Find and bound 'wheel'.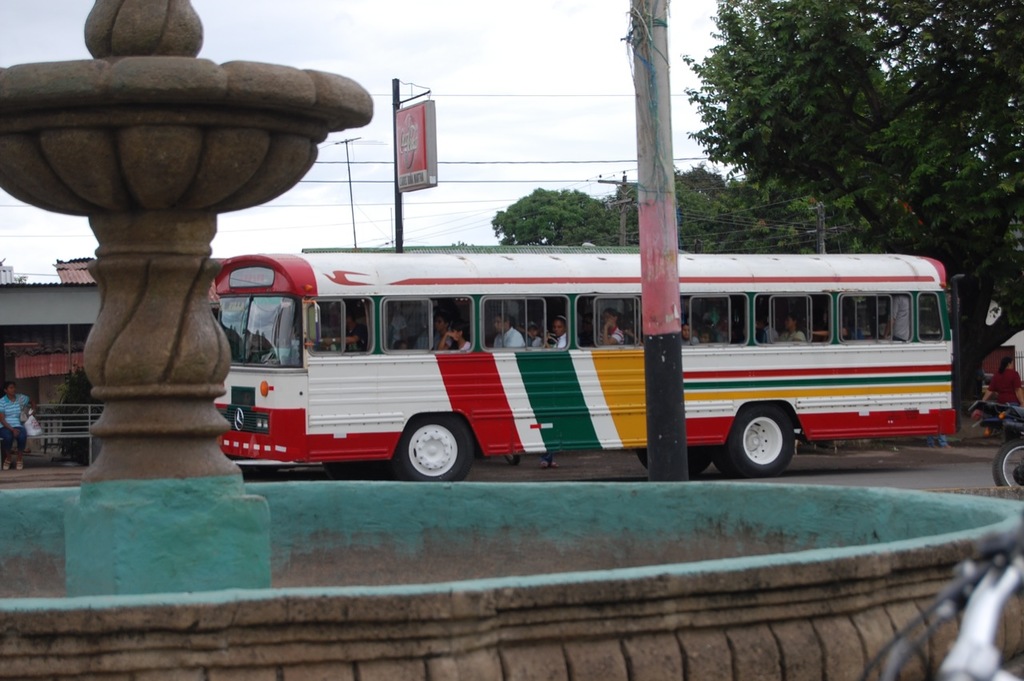
Bound: {"x1": 390, "y1": 414, "x2": 474, "y2": 483}.
